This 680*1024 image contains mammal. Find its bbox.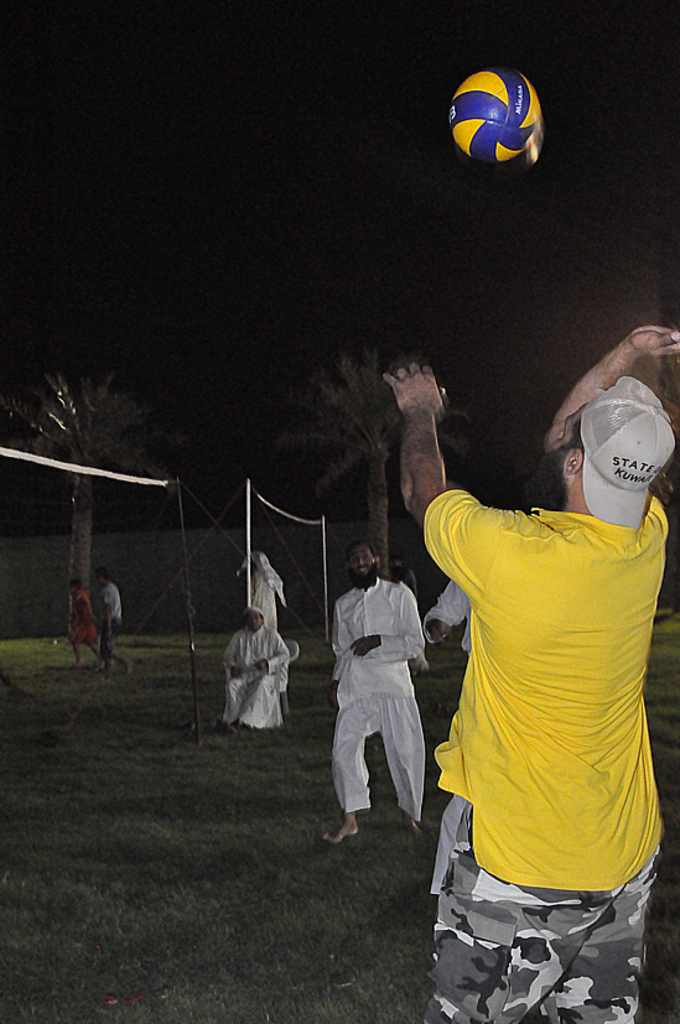
x1=425 y1=570 x2=473 y2=648.
